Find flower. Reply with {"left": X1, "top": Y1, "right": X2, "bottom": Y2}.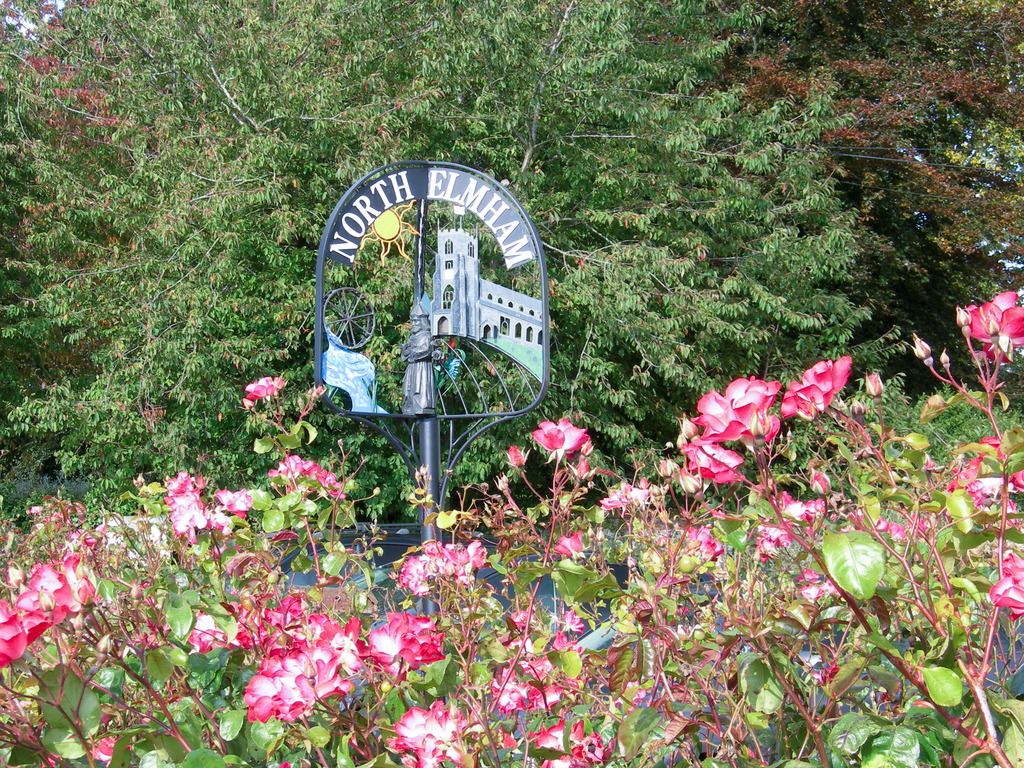
{"left": 748, "top": 471, "right": 835, "bottom": 563}.
